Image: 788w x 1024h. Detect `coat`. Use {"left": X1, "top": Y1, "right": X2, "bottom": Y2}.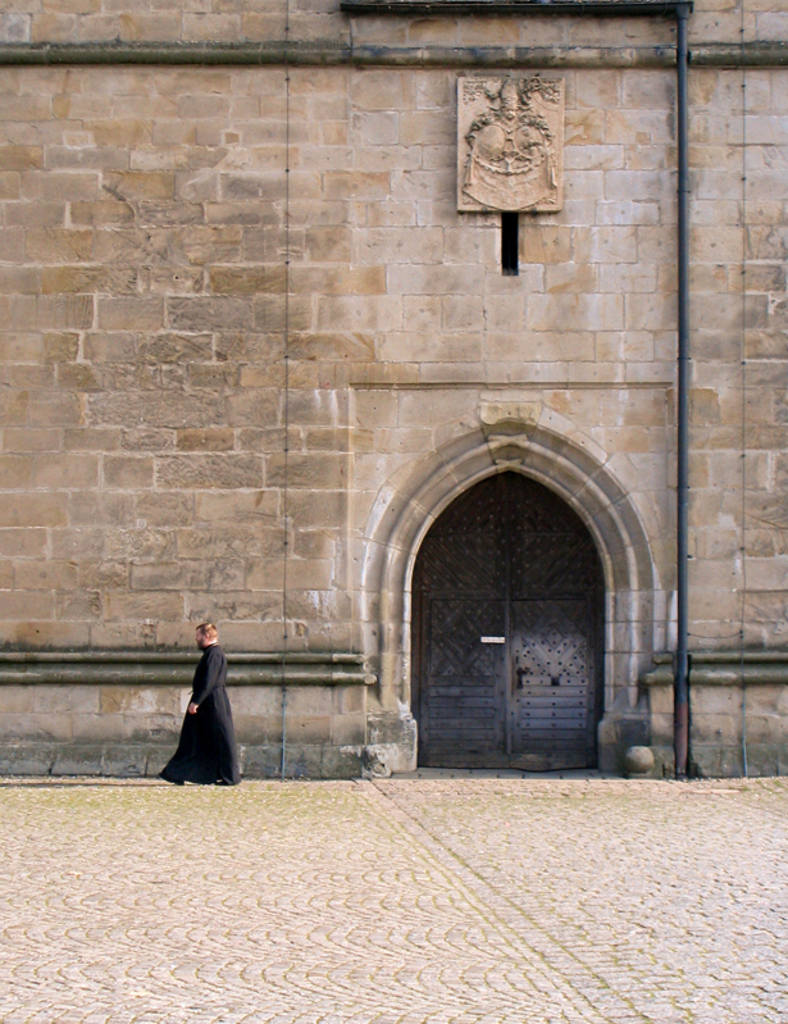
{"left": 164, "top": 643, "right": 236, "bottom": 789}.
